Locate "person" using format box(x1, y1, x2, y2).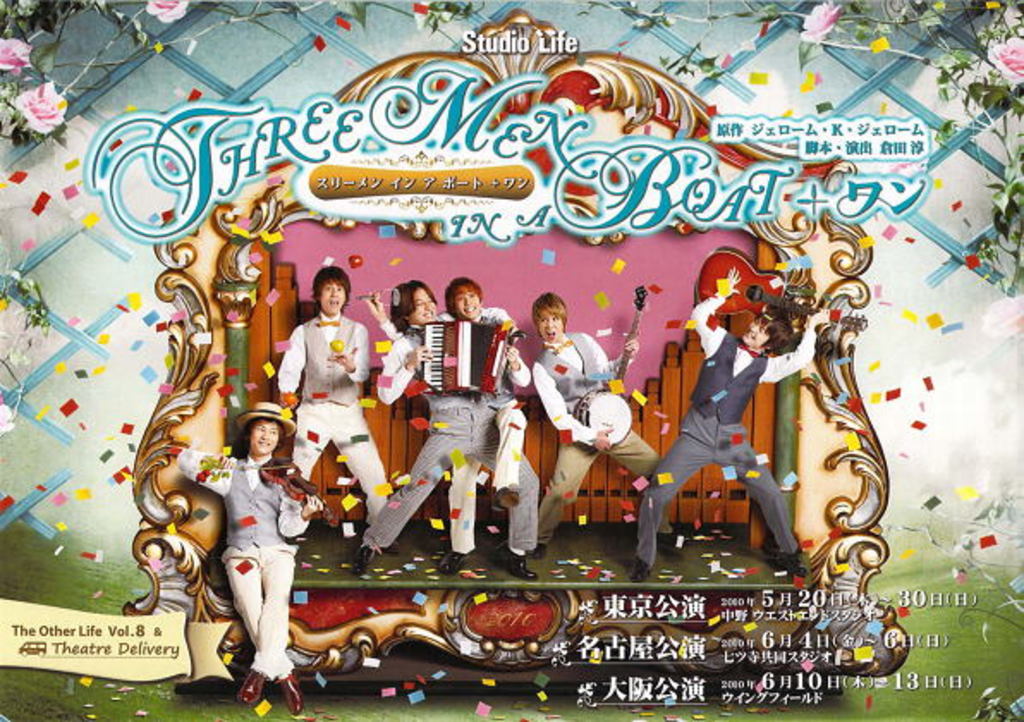
box(349, 284, 536, 567).
